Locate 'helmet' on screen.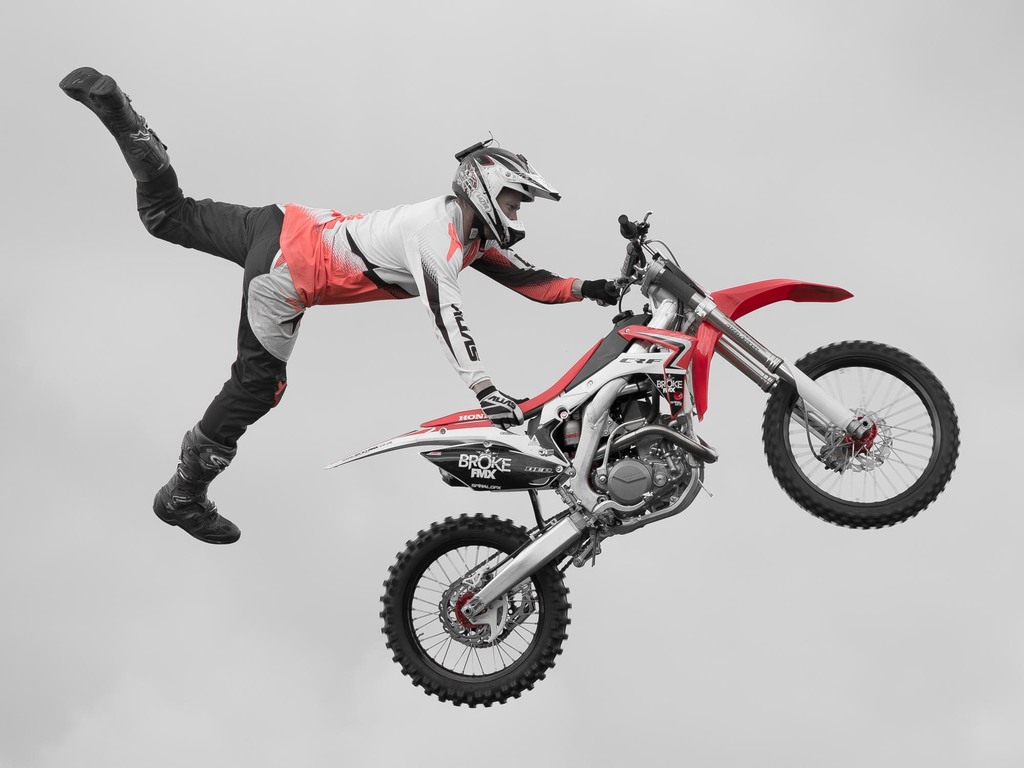
On screen at (454,139,560,255).
